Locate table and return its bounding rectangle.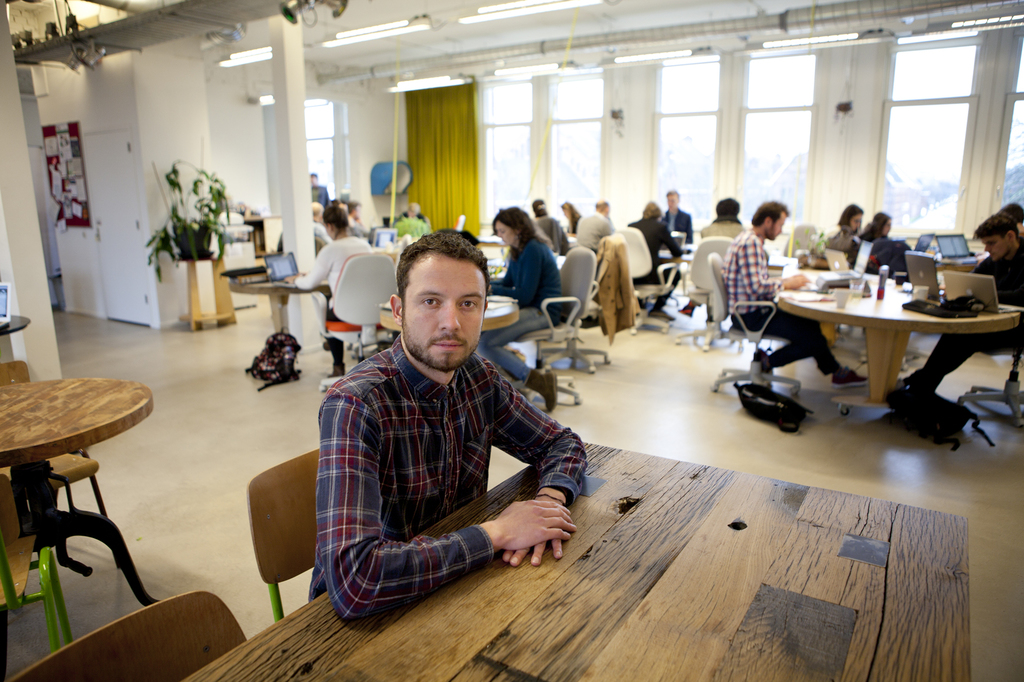
376,295,519,328.
